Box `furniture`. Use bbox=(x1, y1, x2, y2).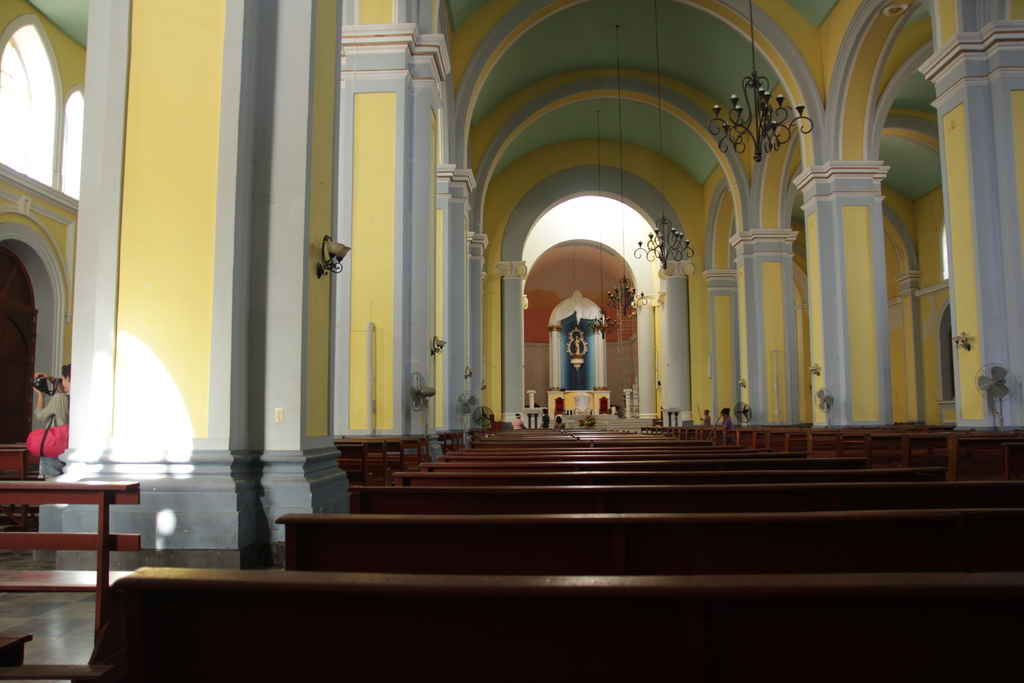
bbox=(552, 397, 566, 418).
